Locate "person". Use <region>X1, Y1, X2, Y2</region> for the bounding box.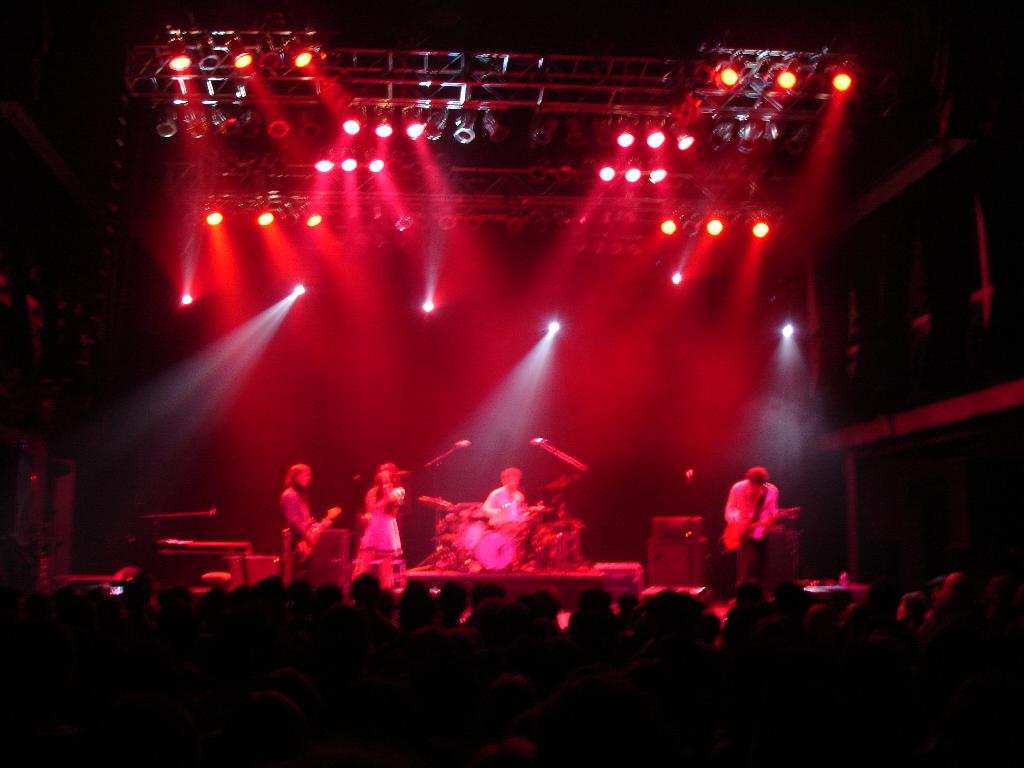
<region>719, 470, 781, 618</region>.
